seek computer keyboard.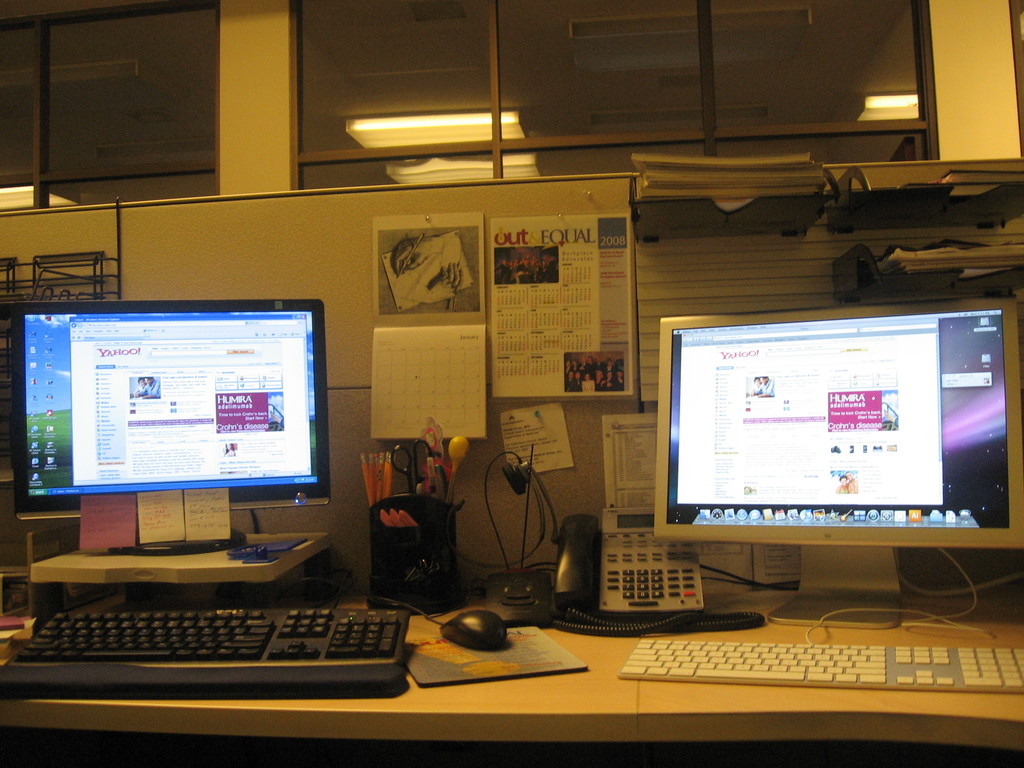
bbox=(0, 610, 412, 700).
